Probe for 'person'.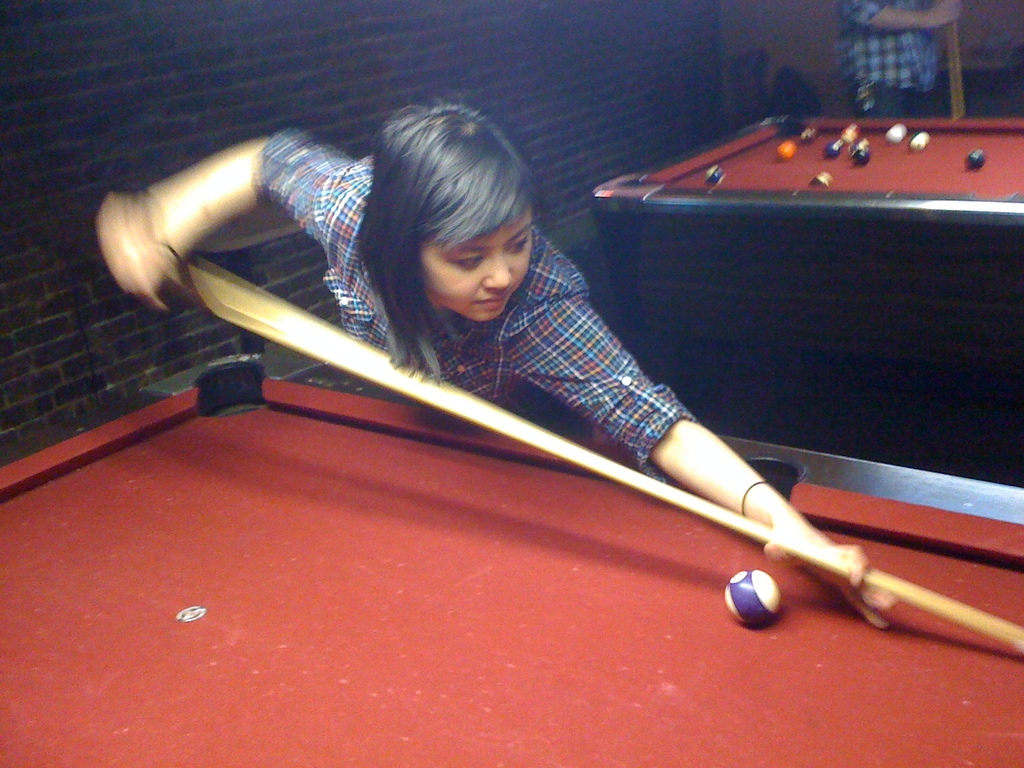
Probe result: crop(831, 0, 959, 118).
